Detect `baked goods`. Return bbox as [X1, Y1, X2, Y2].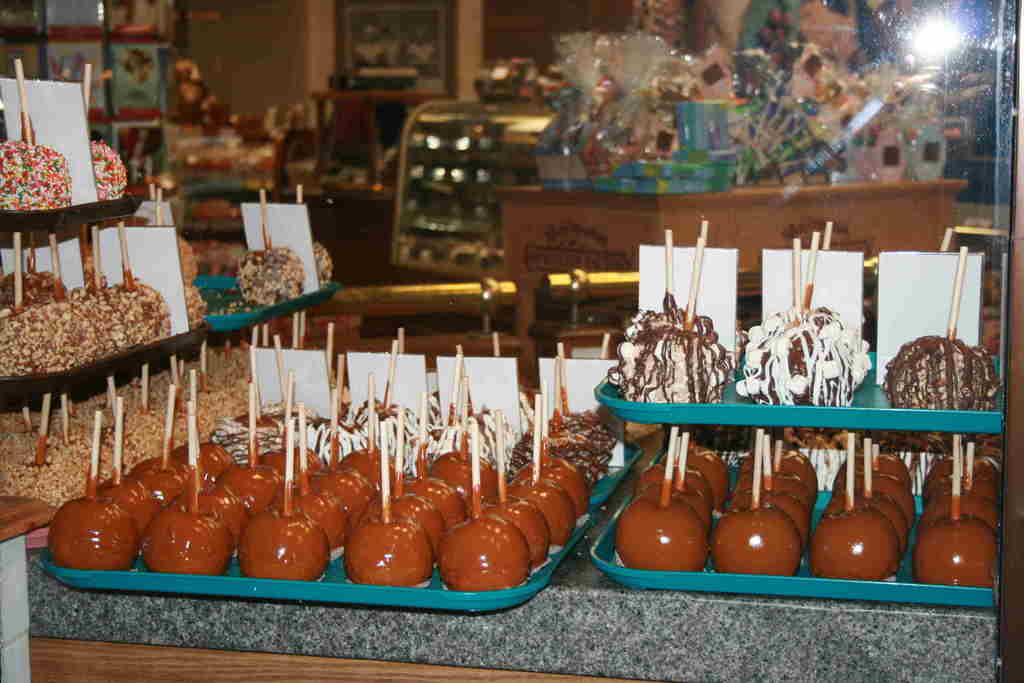
[0, 131, 73, 214].
